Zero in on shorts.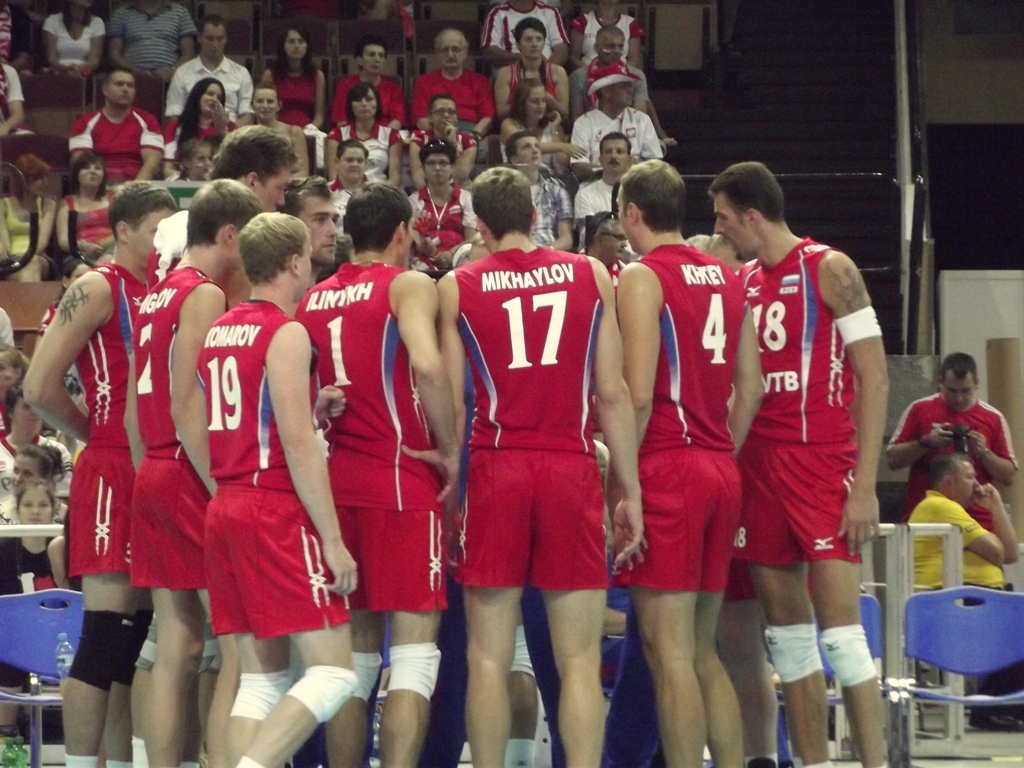
Zeroed in: box(132, 460, 208, 591).
